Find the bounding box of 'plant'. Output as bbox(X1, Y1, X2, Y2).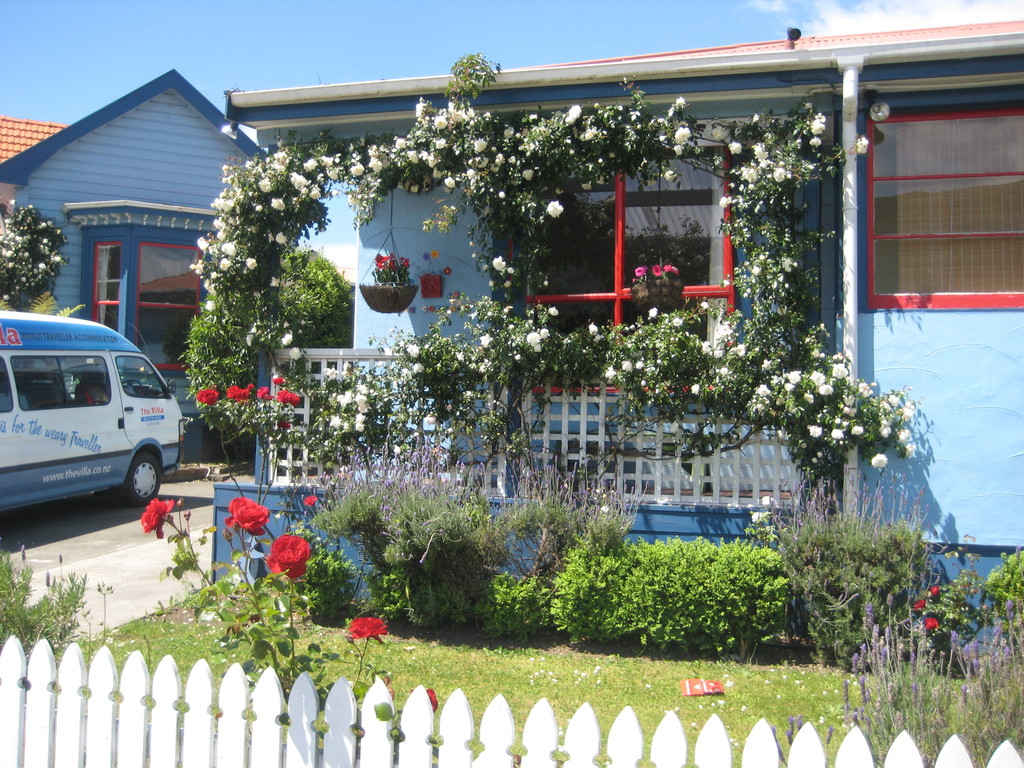
bbox(372, 245, 414, 286).
